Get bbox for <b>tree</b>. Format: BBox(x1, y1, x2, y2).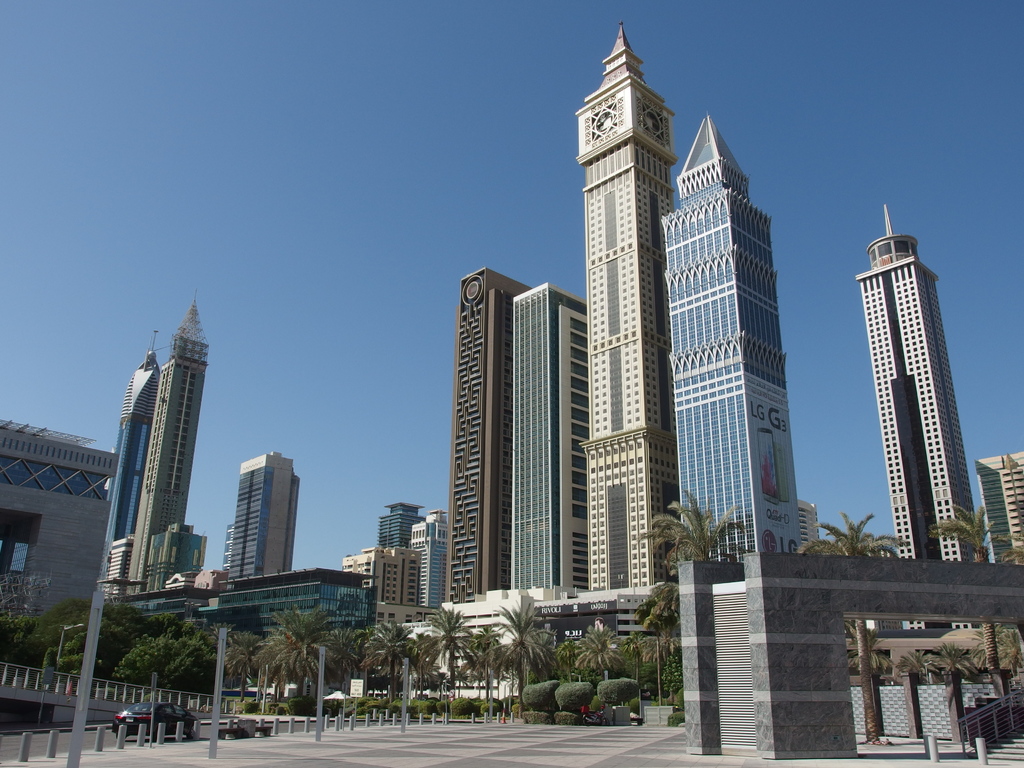
BBox(353, 620, 415, 723).
